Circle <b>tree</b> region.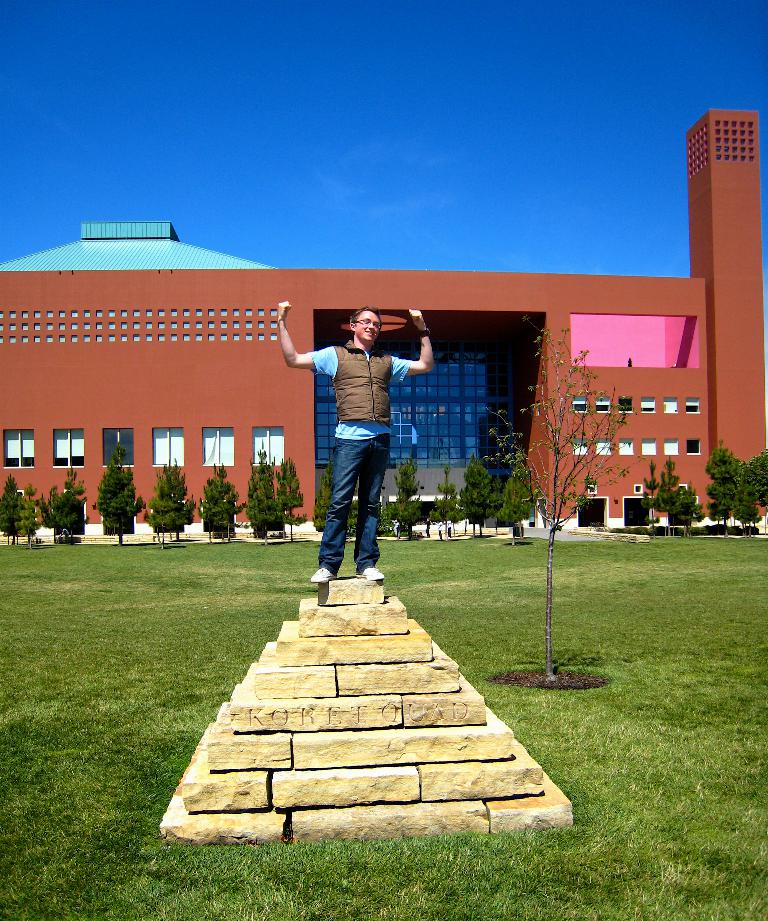
Region: BBox(197, 454, 245, 557).
